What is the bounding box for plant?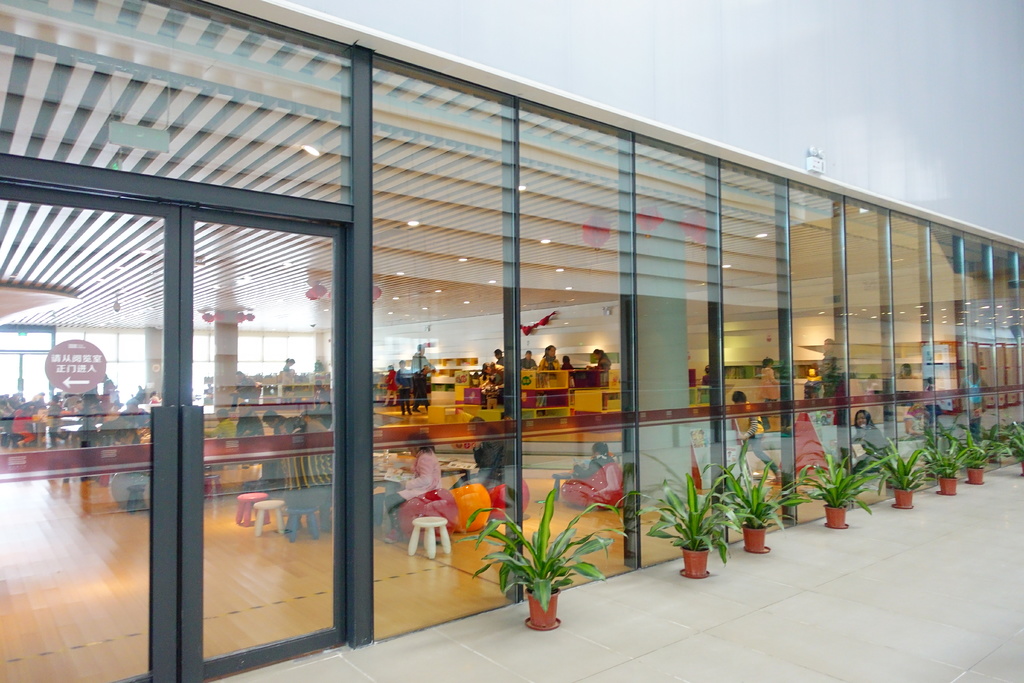
select_region(461, 488, 628, 611).
